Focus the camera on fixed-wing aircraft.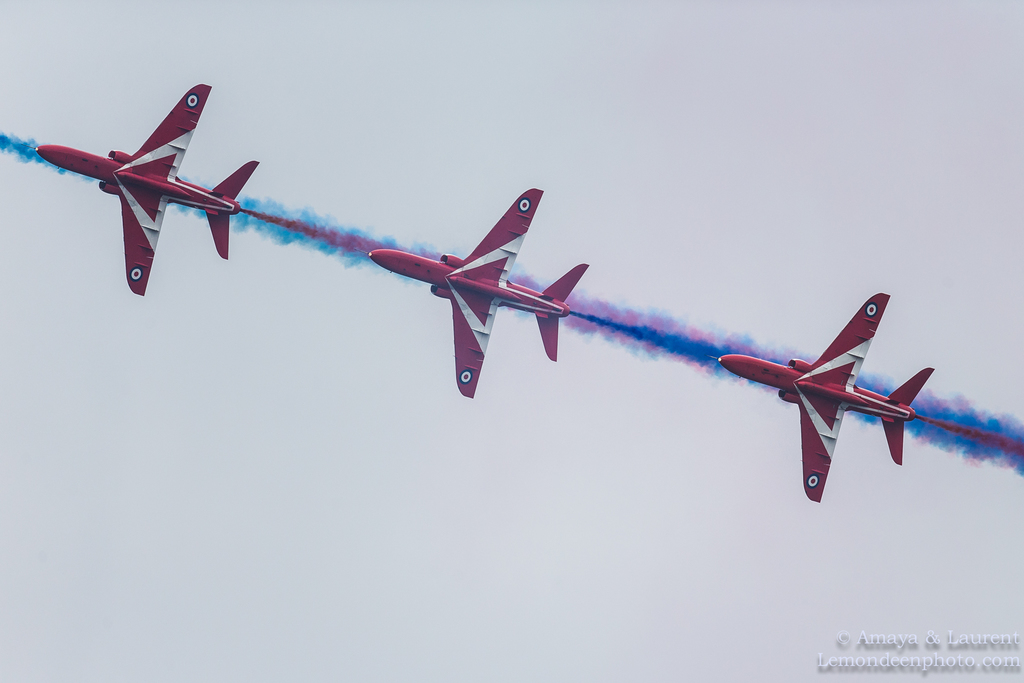
Focus region: l=22, t=72, r=265, b=295.
